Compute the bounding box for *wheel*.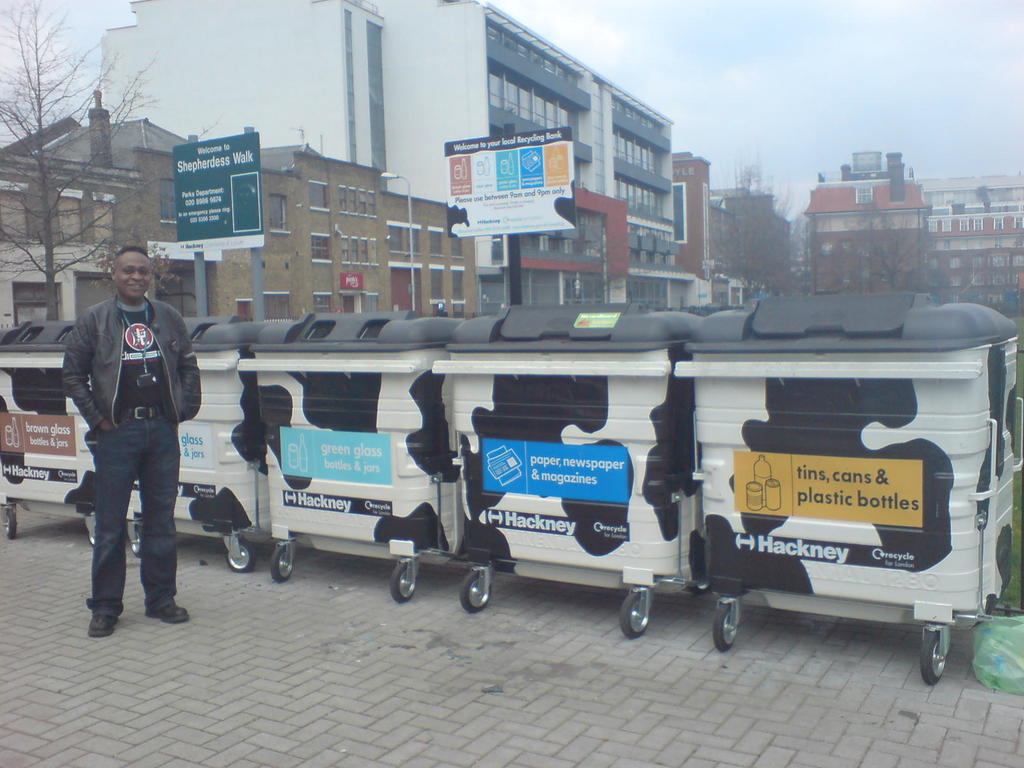
<bbox>390, 560, 422, 605</bbox>.
